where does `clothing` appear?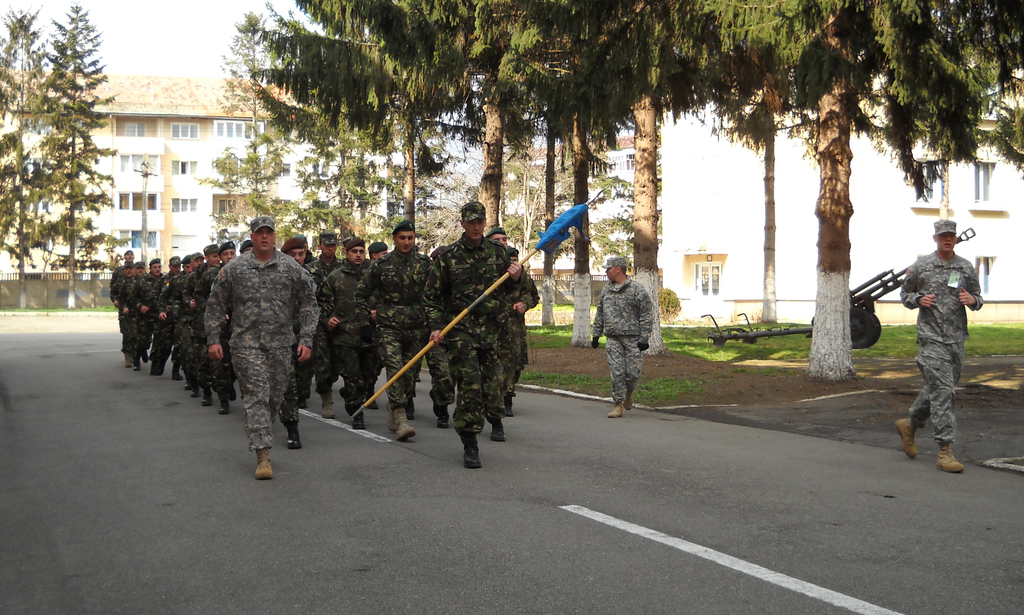
Appears at detection(902, 246, 984, 447).
